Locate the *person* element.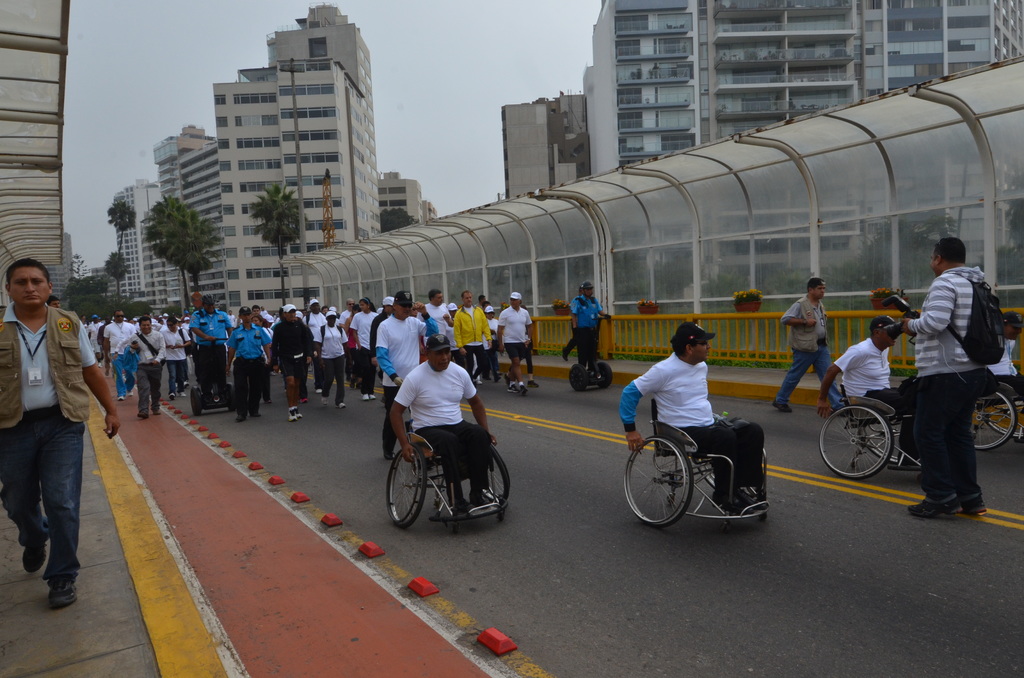
Element bbox: box(770, 277, 846, 416).
